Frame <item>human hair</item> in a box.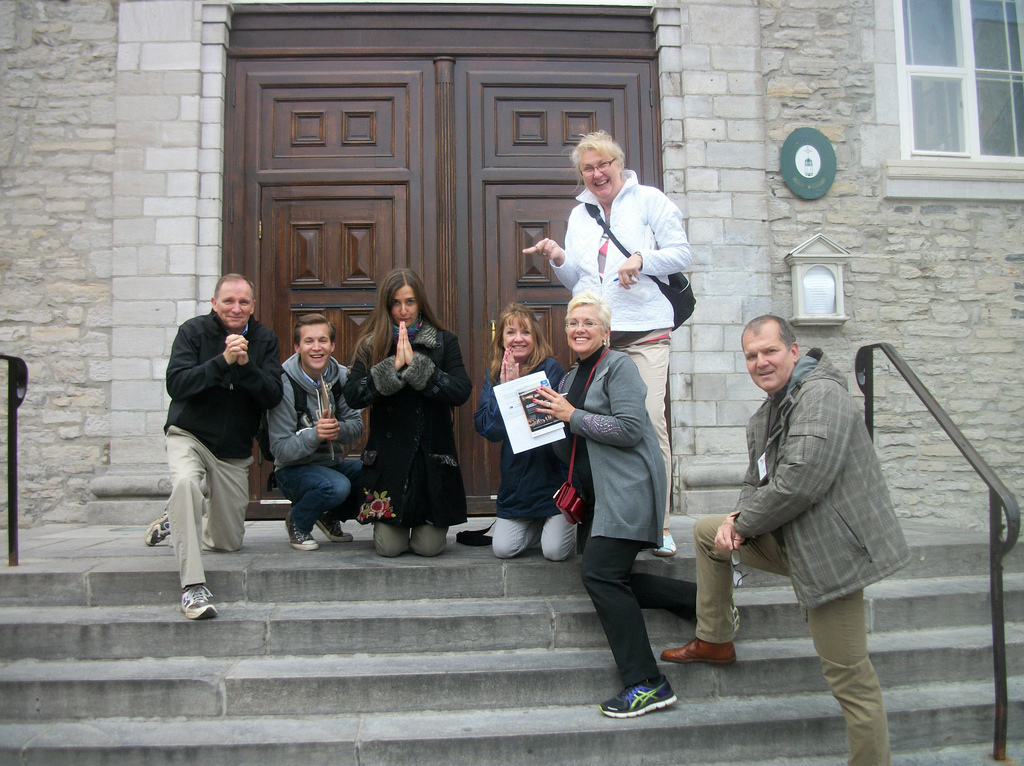
(left=564, top=290, right=611, bottom=343).
